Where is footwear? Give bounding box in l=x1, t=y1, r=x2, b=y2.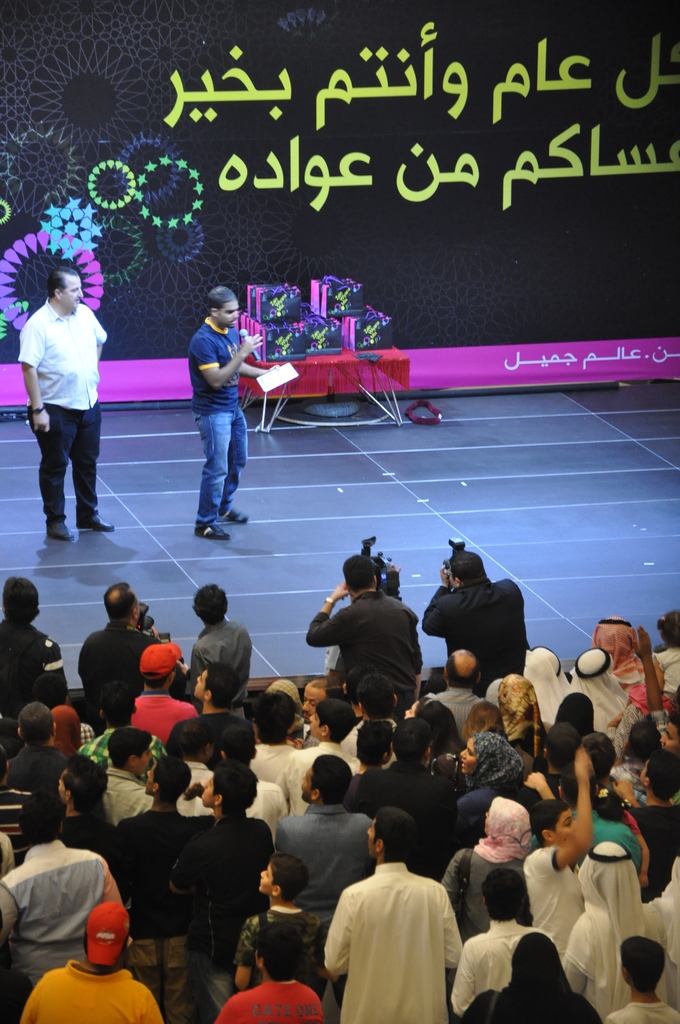
l=79, t=511, r=116, b=531.
